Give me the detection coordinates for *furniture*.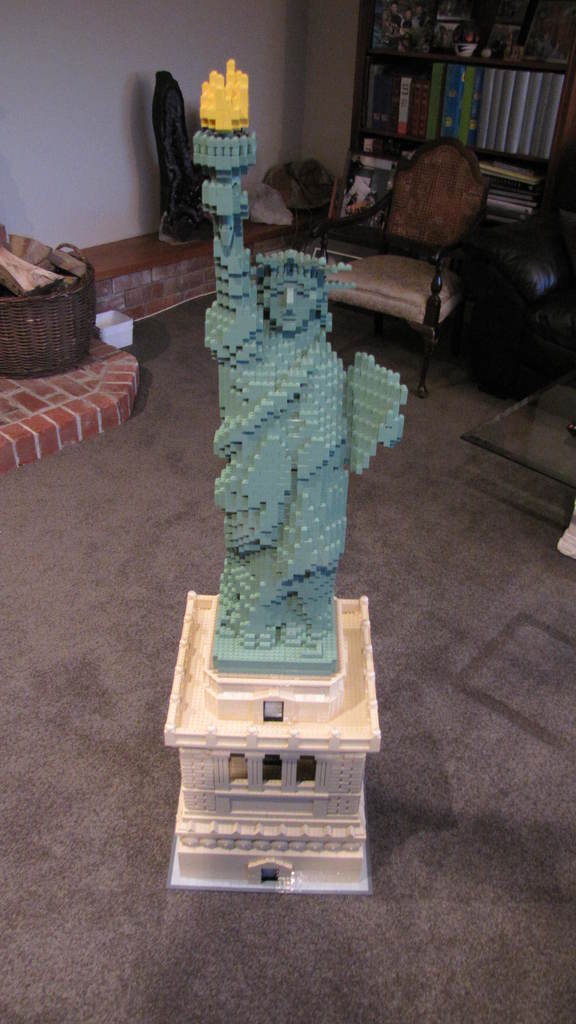
box=[310, 132, 491, 401].
